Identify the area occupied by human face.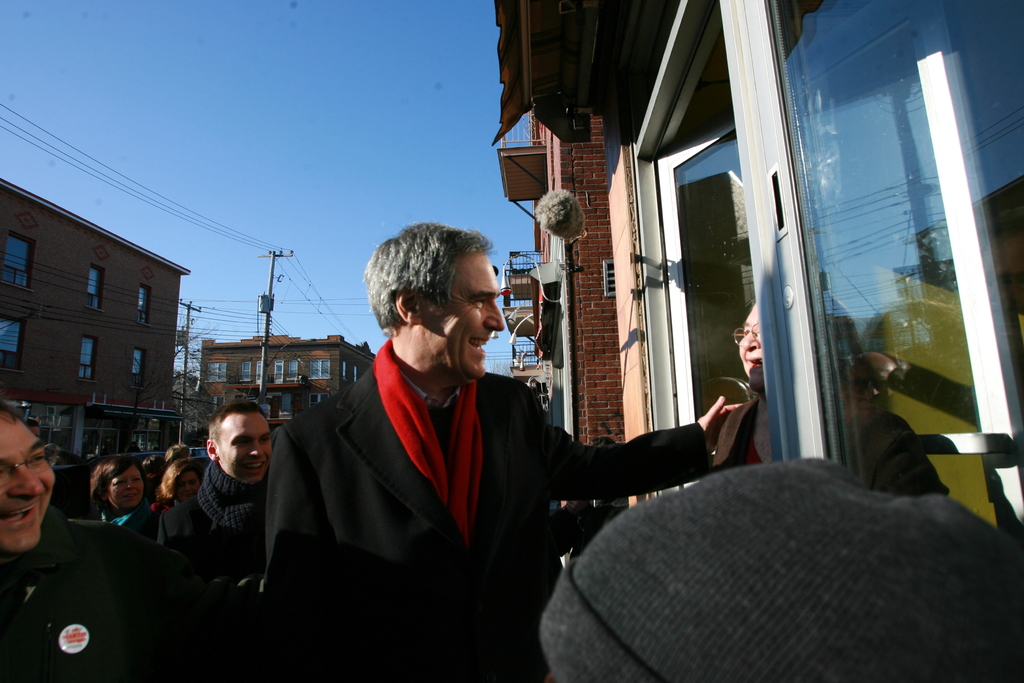
Area: bbox=(421, 256, 508, 387).
